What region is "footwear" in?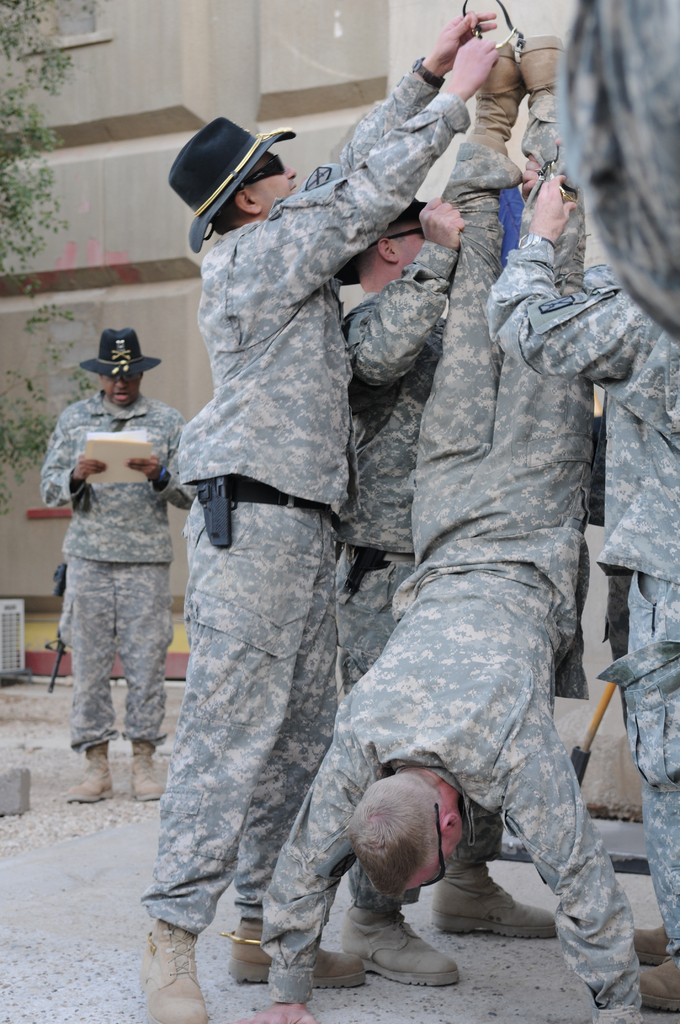
locate(225, 912, 371, 993).
